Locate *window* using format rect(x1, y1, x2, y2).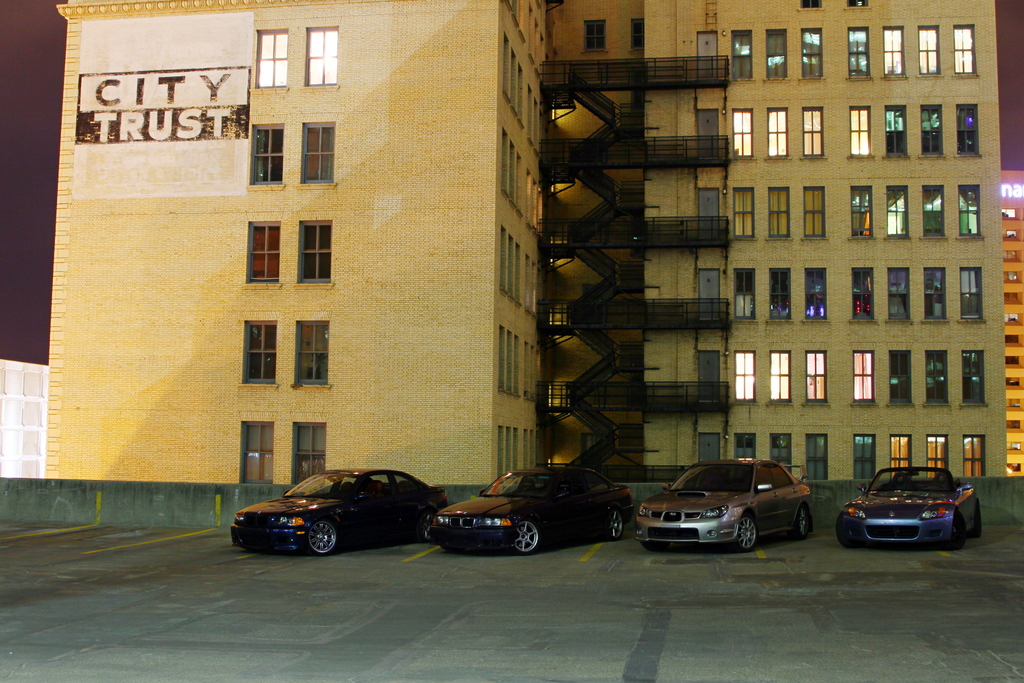
rect(1000, 374, 1023, 389).
